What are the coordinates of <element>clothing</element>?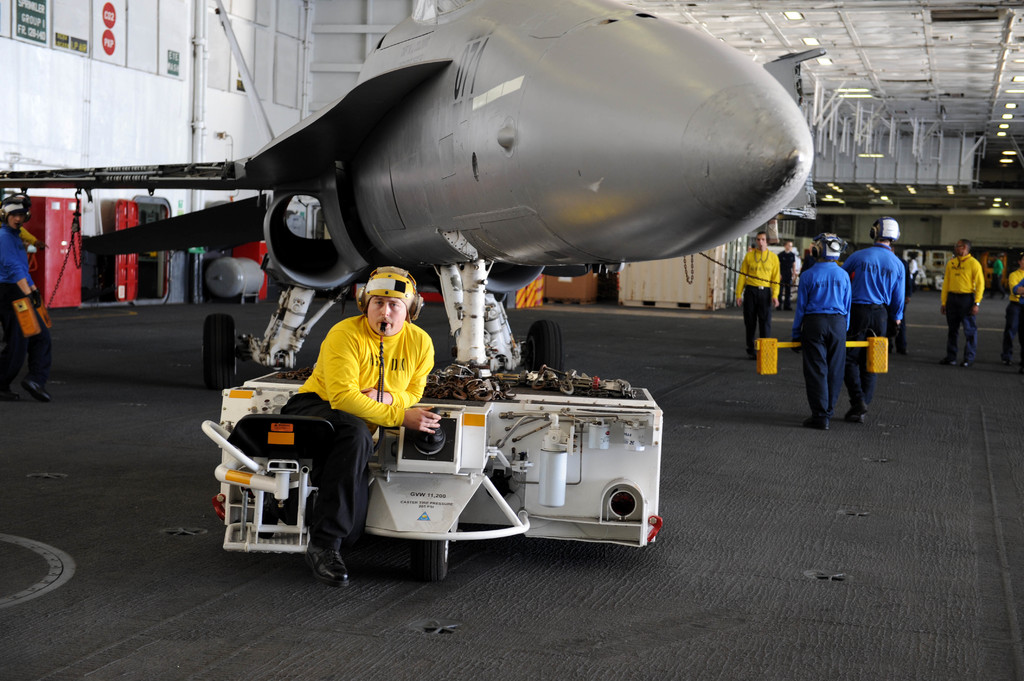
<box>0,221,36,283</box>.
